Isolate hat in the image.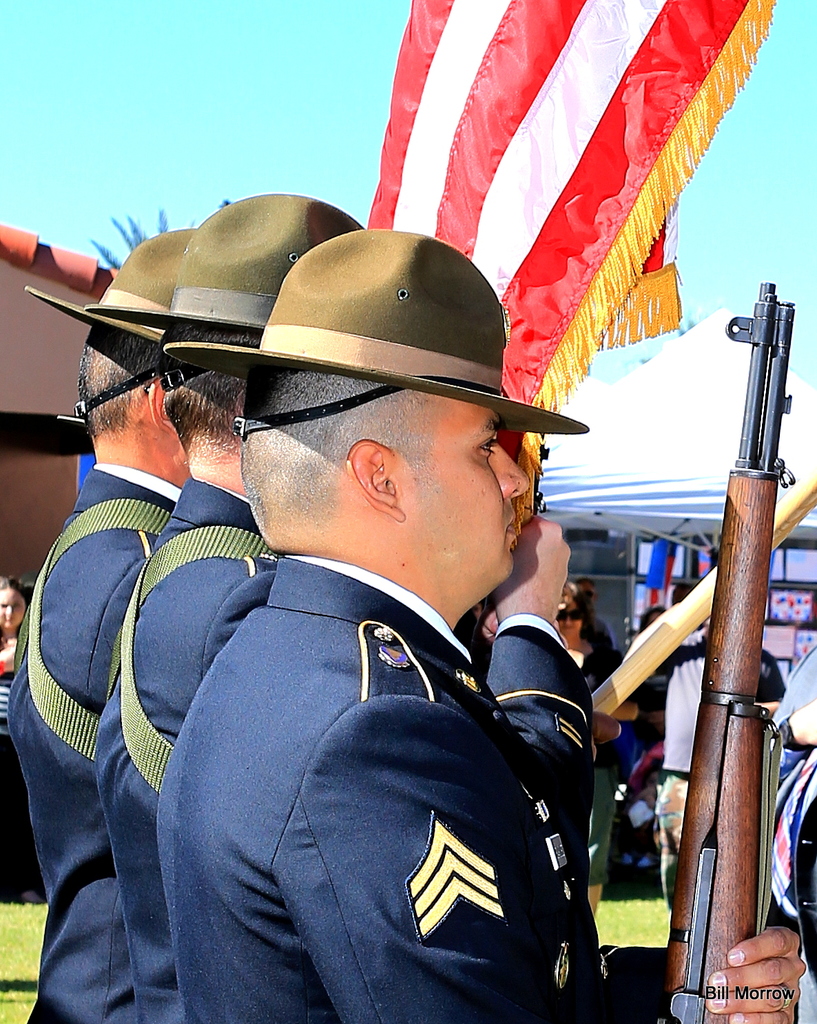
Isolated region: 20:211:206:355.
